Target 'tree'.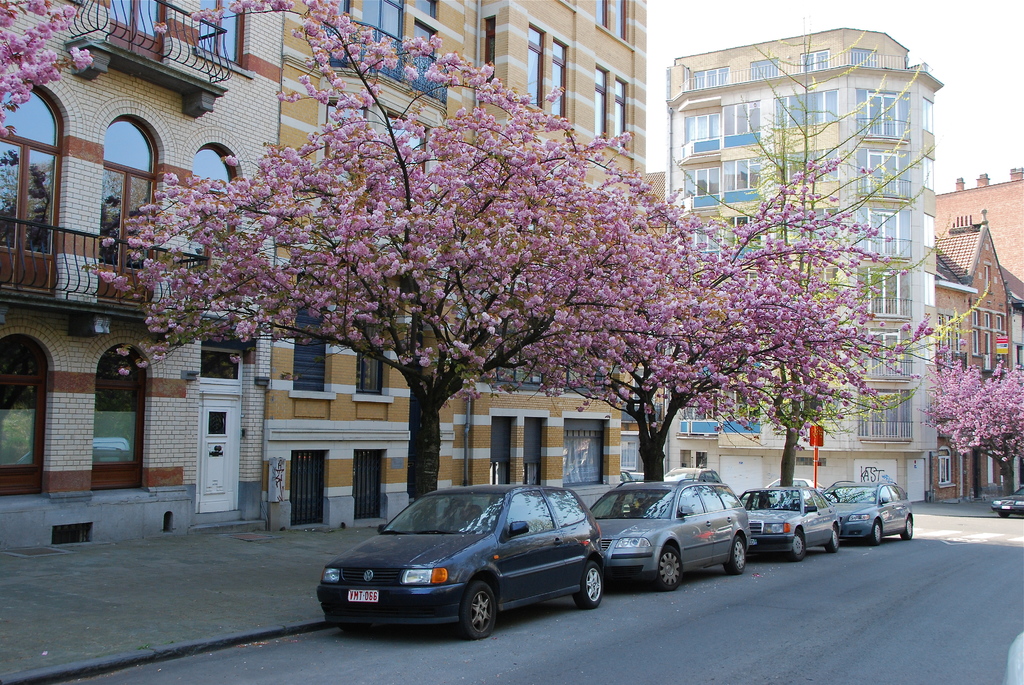
Target region: 918 342 1023 494.
